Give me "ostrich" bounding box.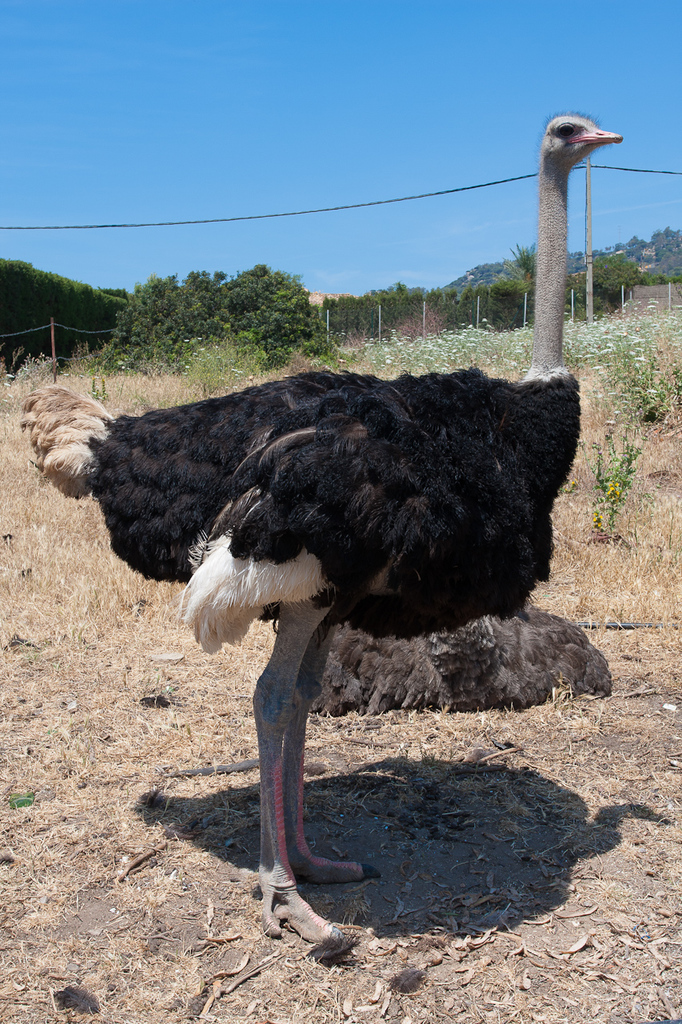
<box>307,612,615,719</box>.
